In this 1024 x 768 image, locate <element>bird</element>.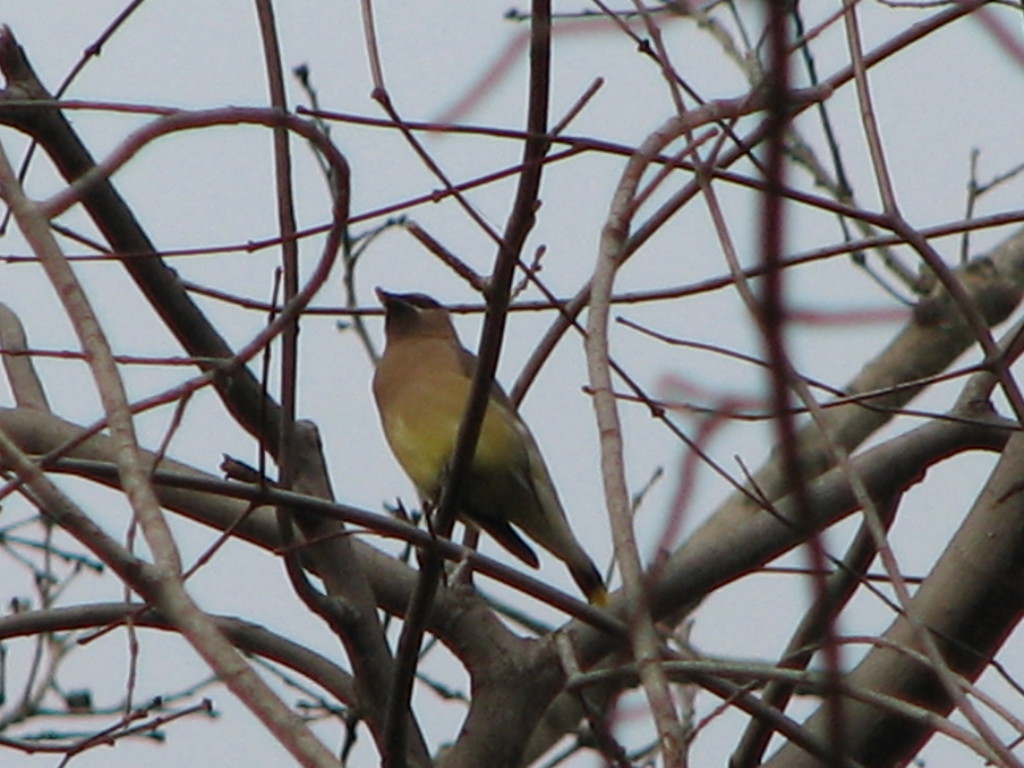
Bounding box: {"x1": 349, "y1": 299, "x2": 597, "y2": 578}.
